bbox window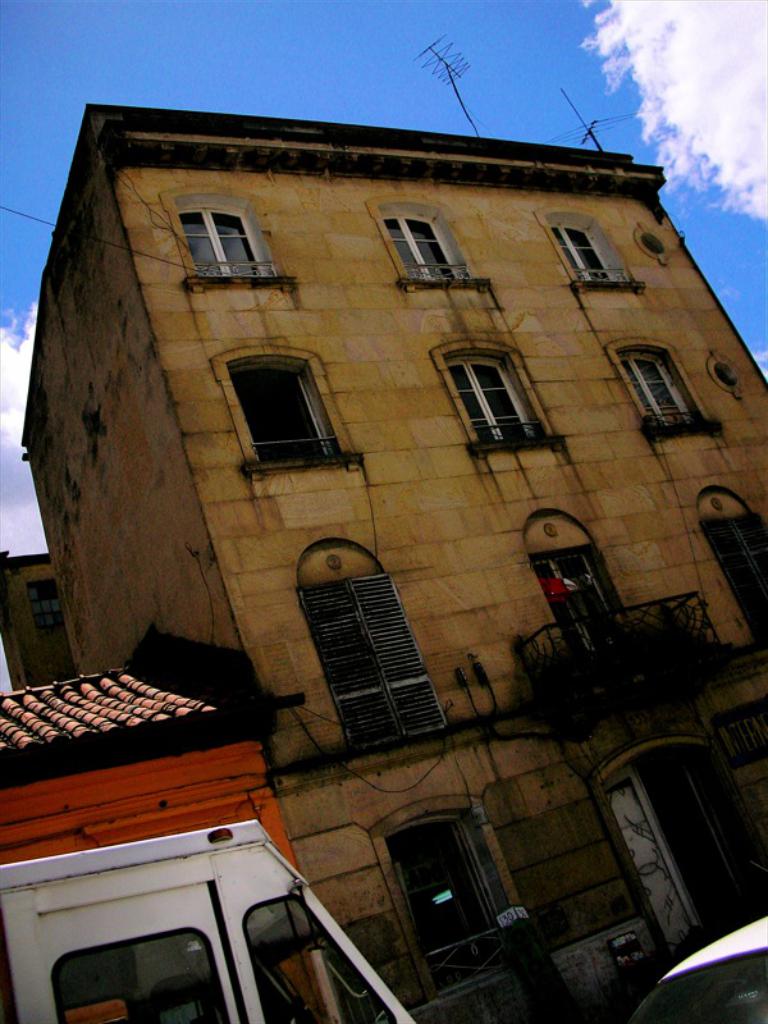
(left=531, top=552, right=626, bottom=648)
